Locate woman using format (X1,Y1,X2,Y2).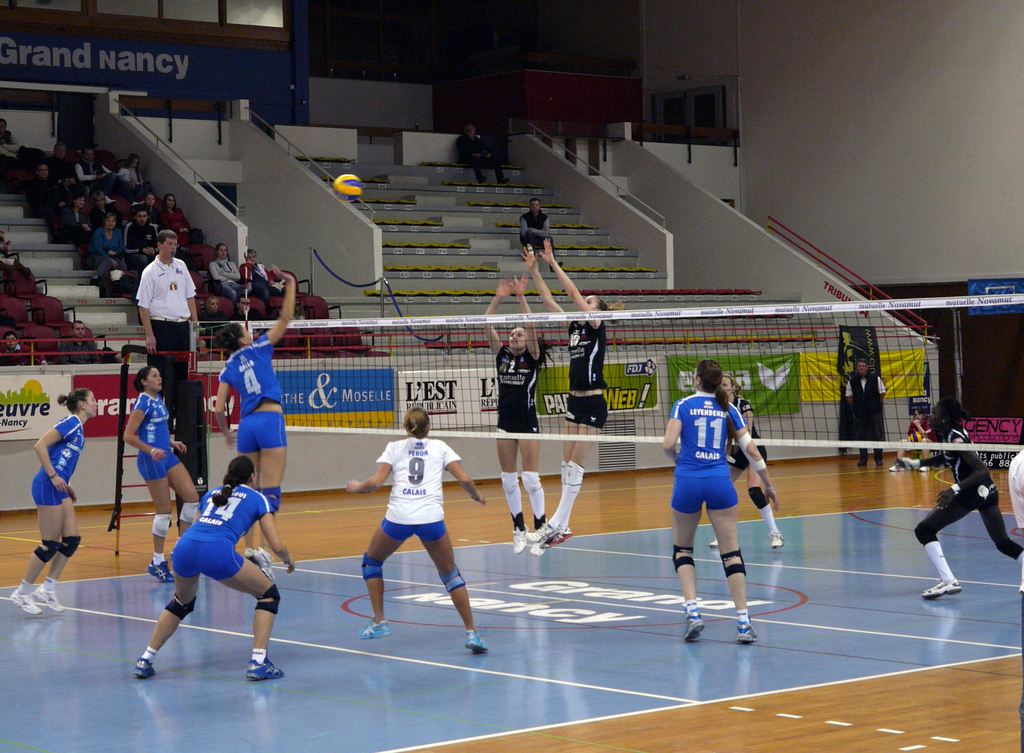
(203,238,249,305).
